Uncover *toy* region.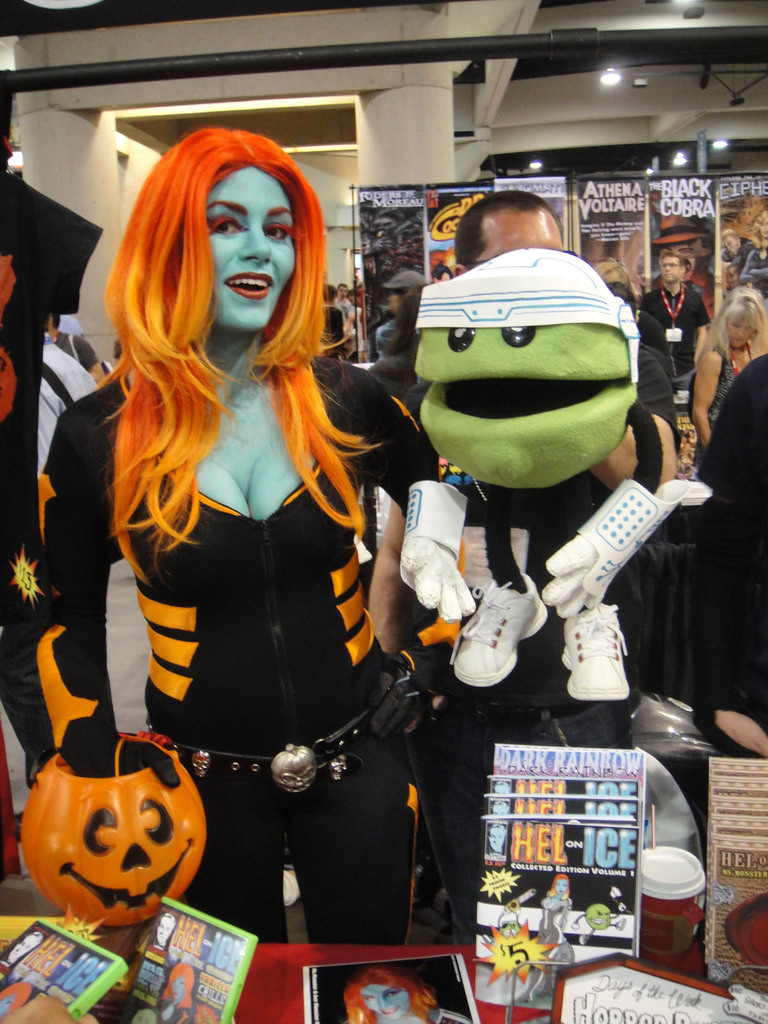
Uncovered: select_region(158, 965, 200, 1023).
